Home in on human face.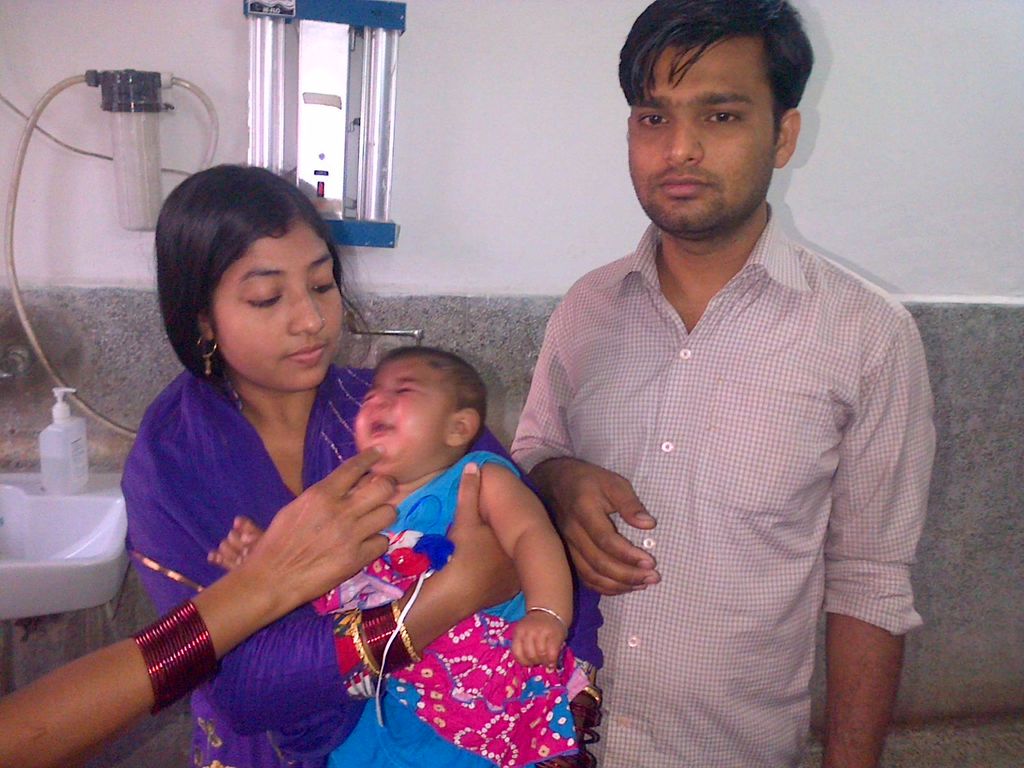
Homed in at 628 32 776 239.
